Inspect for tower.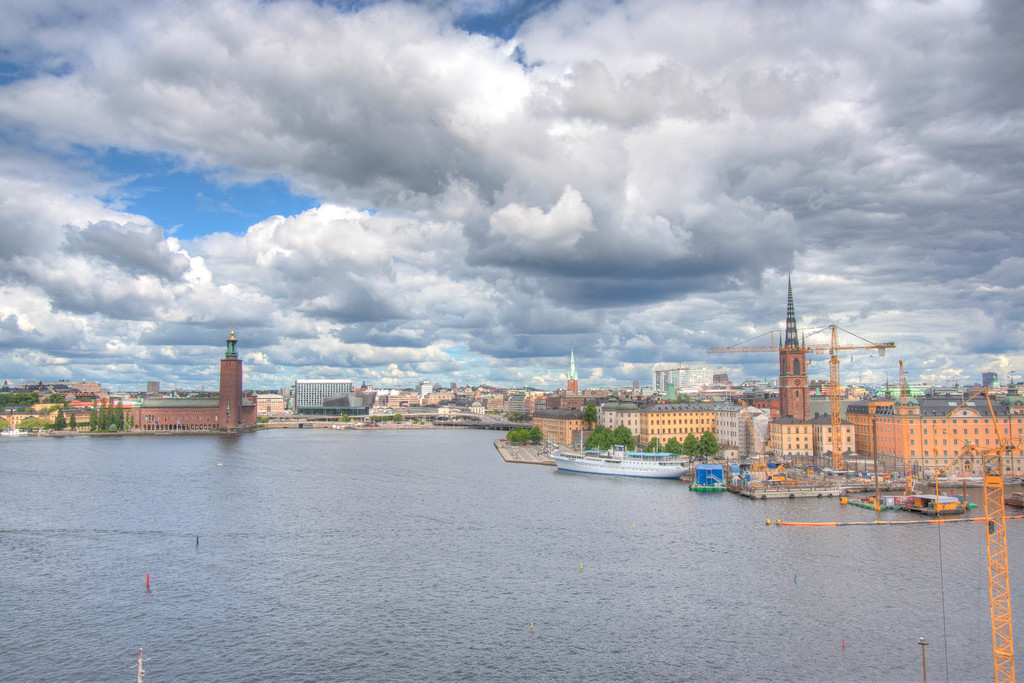
Inspection: x1=778 y1=270 x2=812 y2=421.
